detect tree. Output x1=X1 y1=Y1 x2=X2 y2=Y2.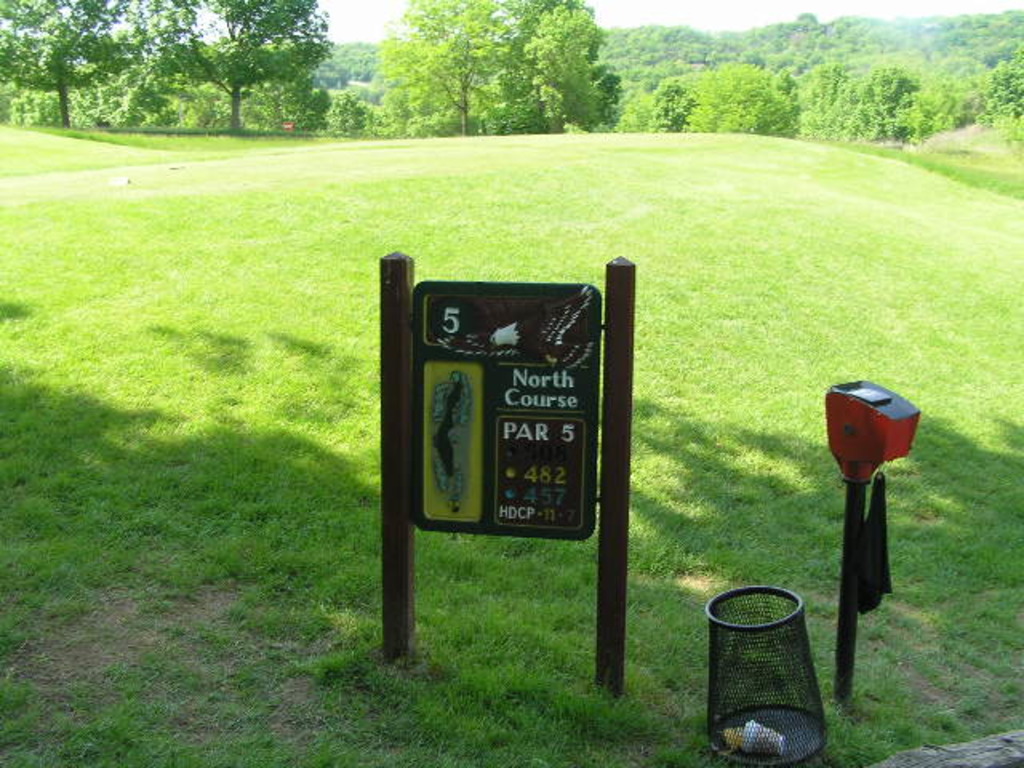
x1=144 y1=0 x2=381 y2=149.
